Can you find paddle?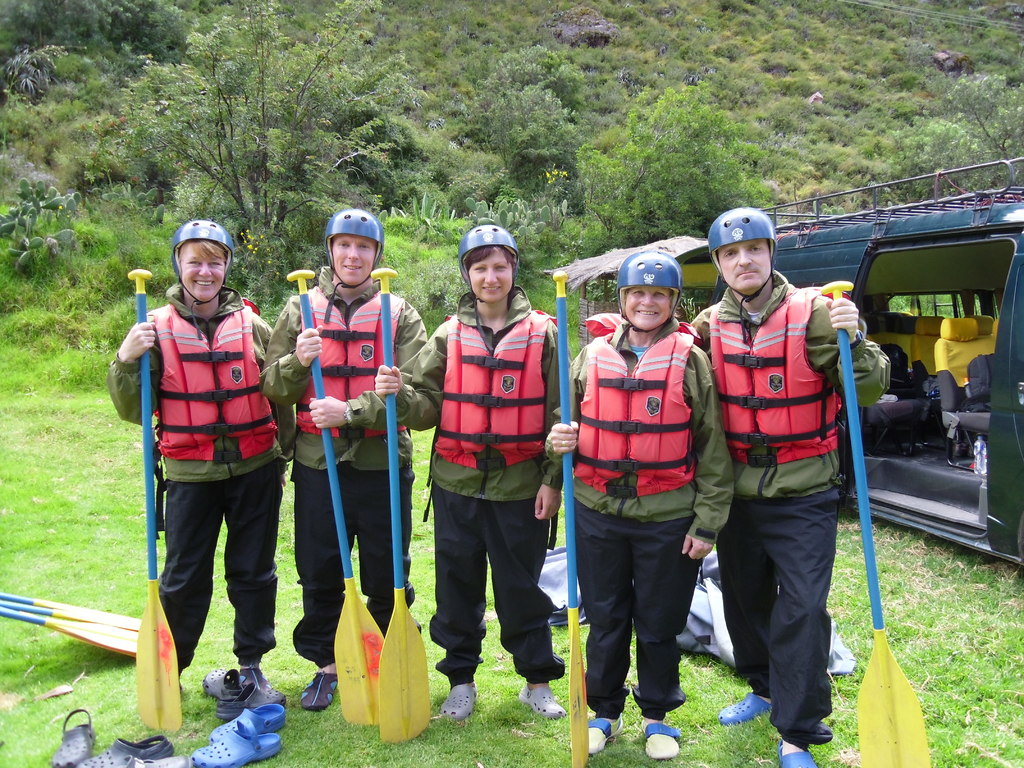
Yes, bounding box: [289,271,385,727].
